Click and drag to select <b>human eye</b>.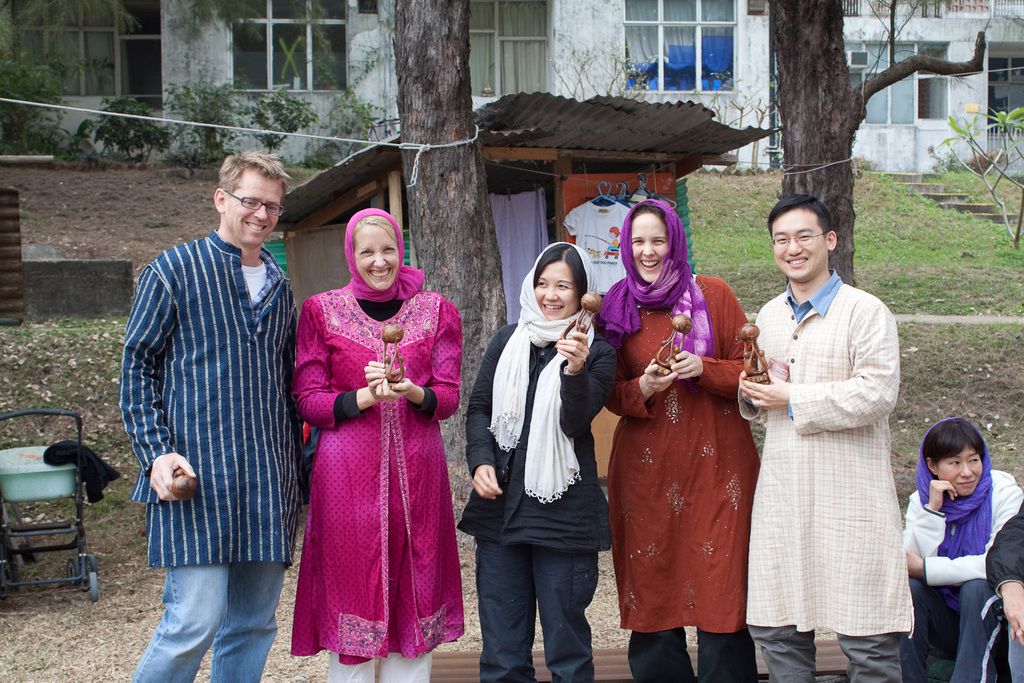
Selection: [x1=384, y1=242, x2=399, y2=254].
